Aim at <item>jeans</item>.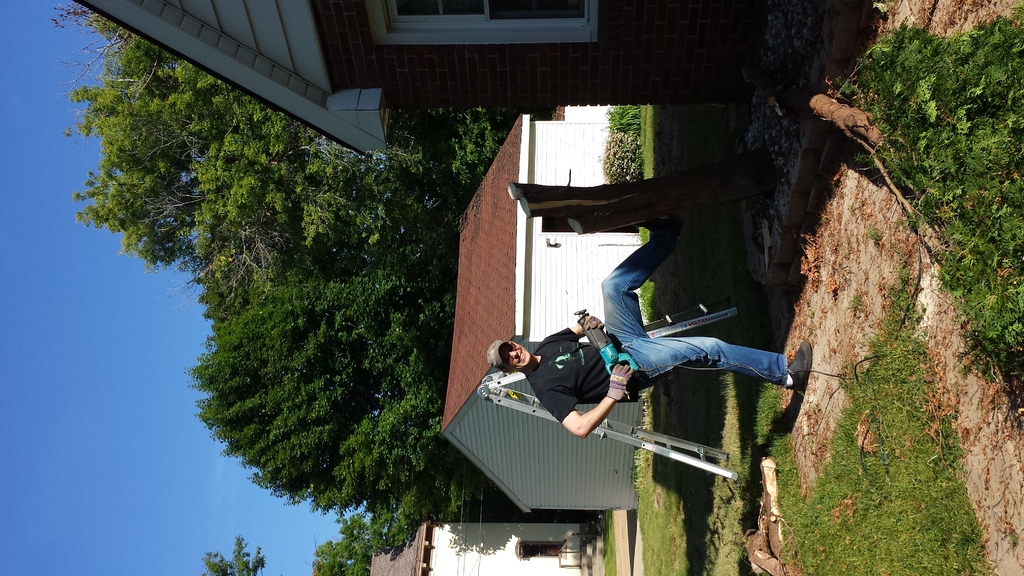
Aimed at 599, 277, 785, 387.
